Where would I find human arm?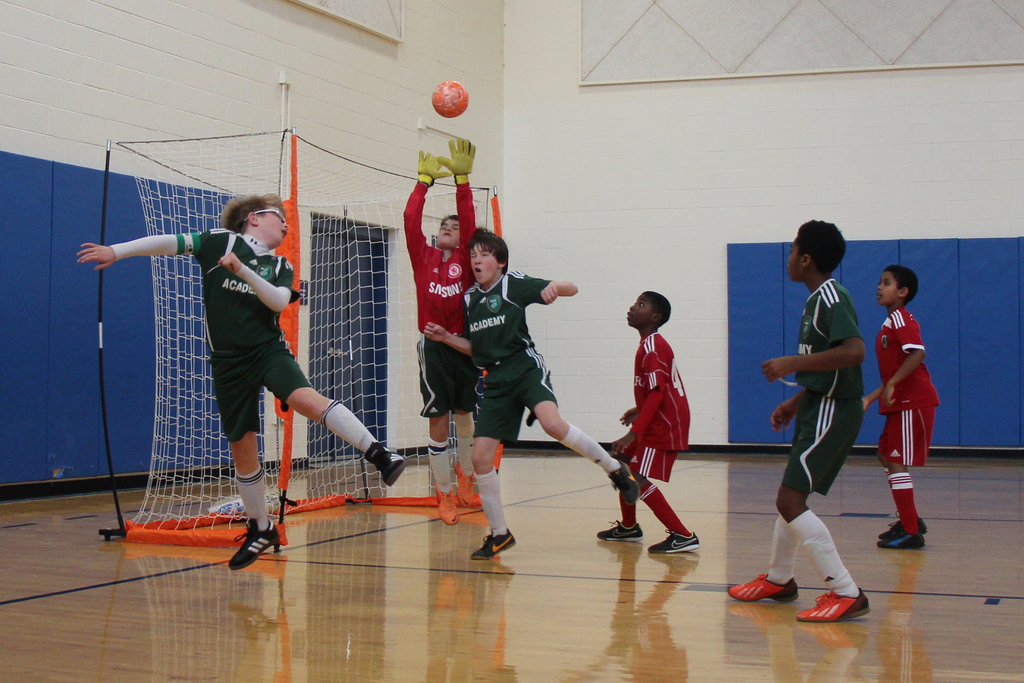
At x1=755 y1=288 x2=874 y2=384.
